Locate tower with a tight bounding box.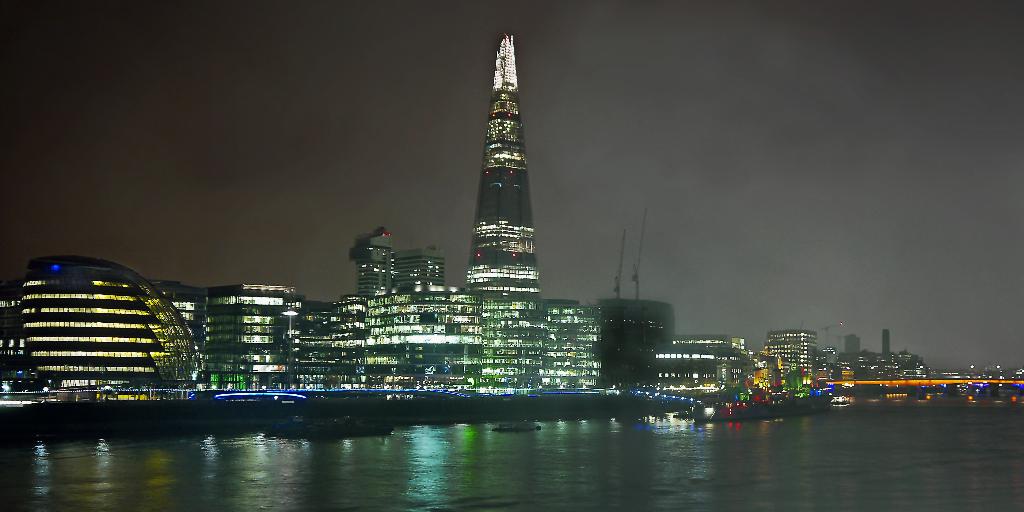
(371,244,474,397).
